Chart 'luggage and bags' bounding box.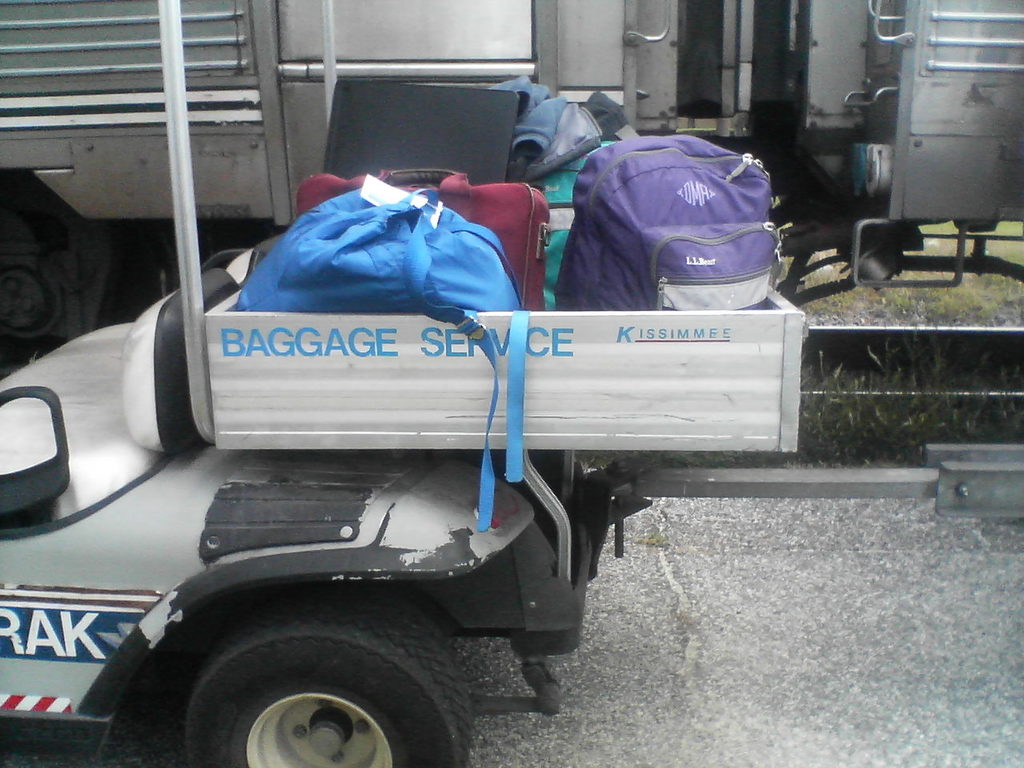
Charted: x1=533, y1=130, x2=639, y2=309.
